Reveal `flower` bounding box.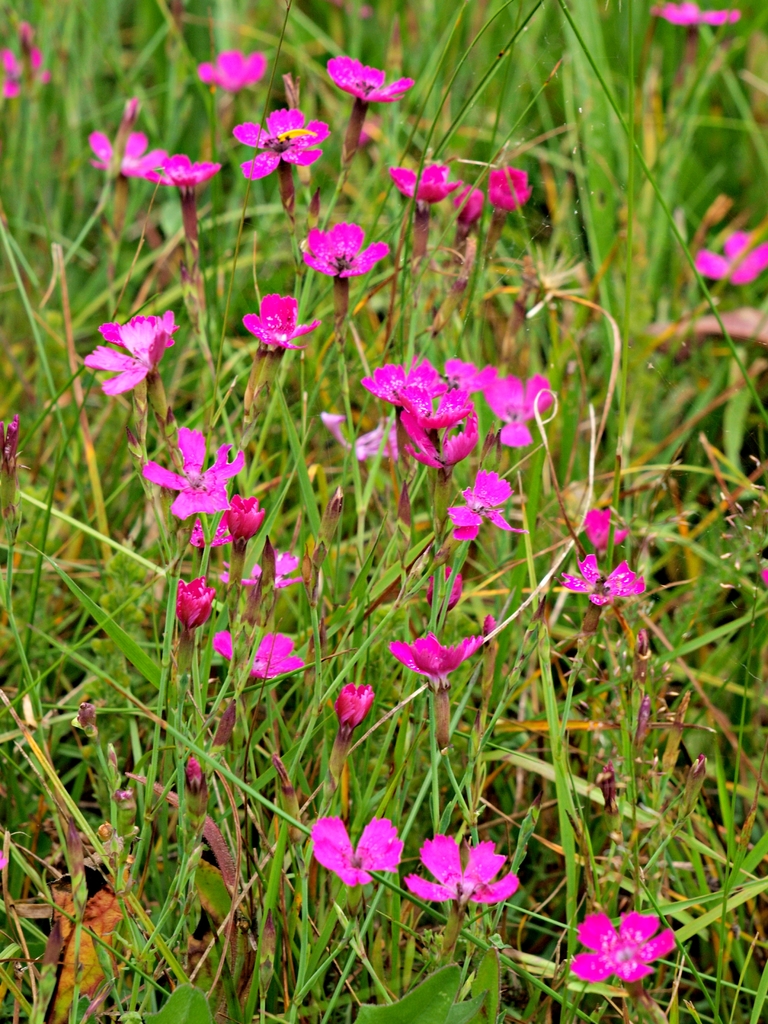
Revealed: [left=301, top=219, right=383, bottom=280].
